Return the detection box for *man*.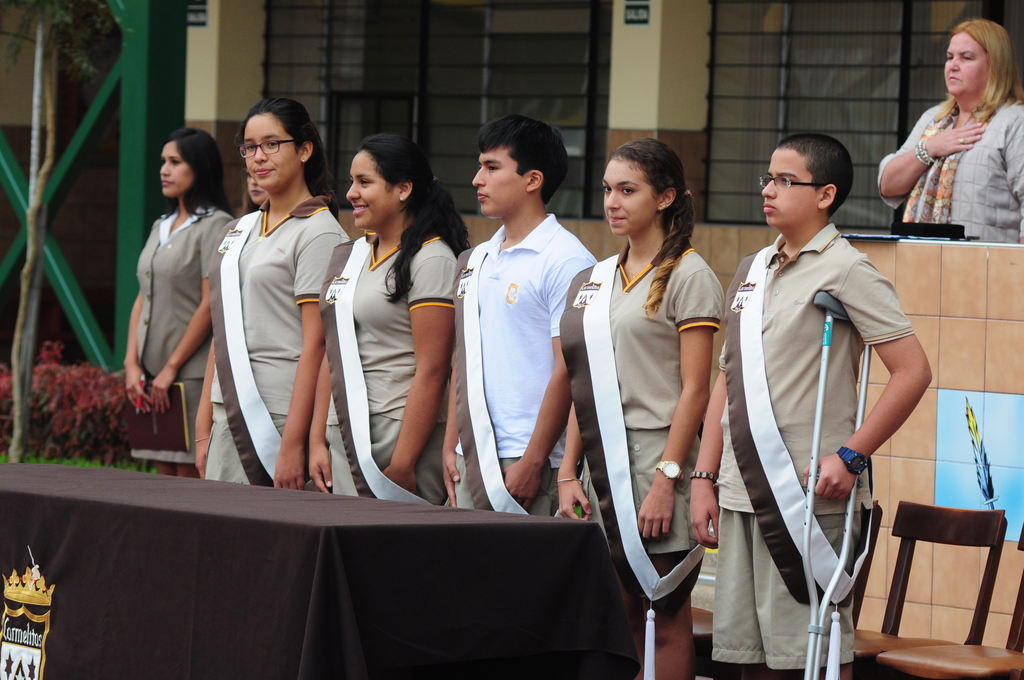
{"x1": 724, "y1": 127, "x2": 924, "y2": 679}.
